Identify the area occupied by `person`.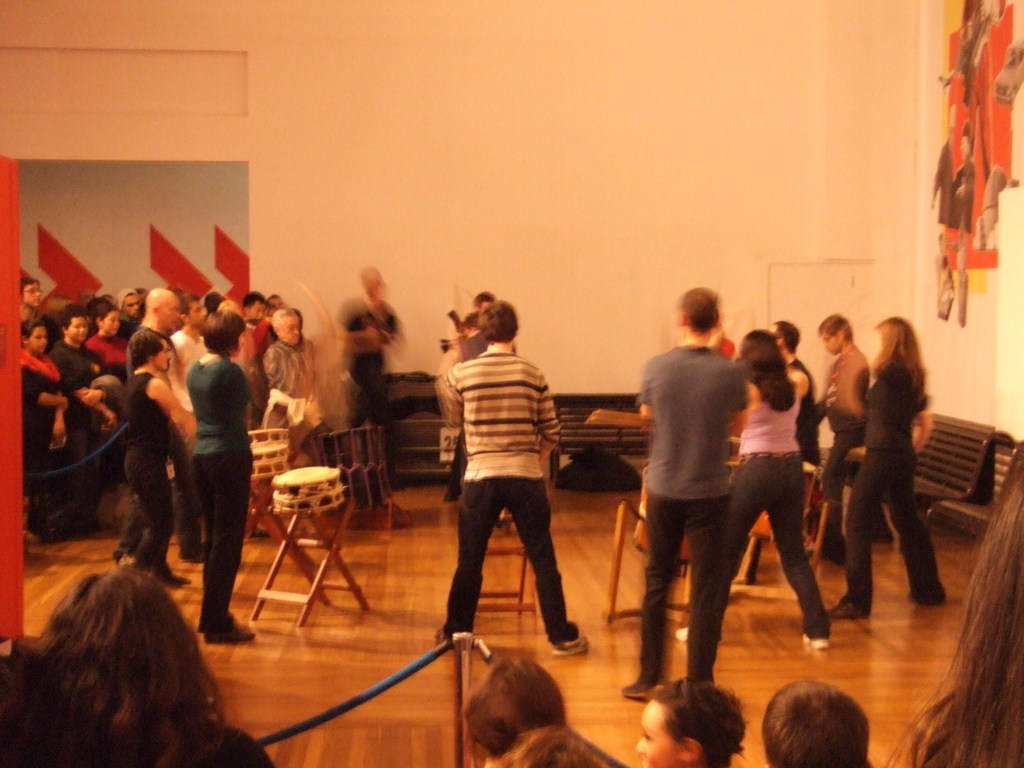
Area: [left=327, top=255, right=401, bottom=433].
